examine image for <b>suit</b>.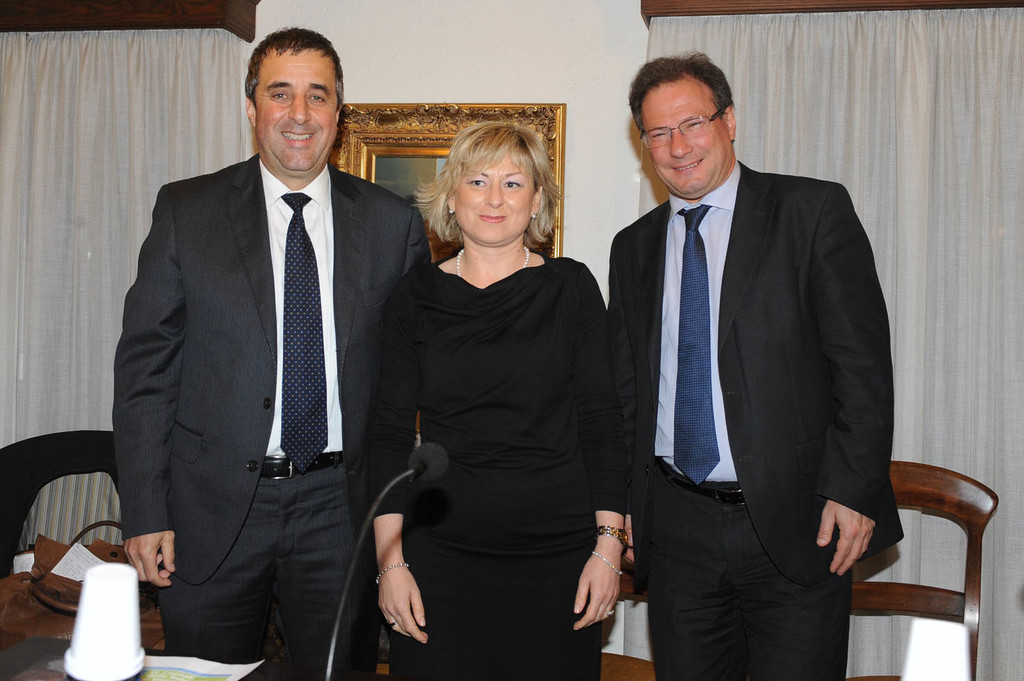
Examination result: region(610, 159, 902, 680).
